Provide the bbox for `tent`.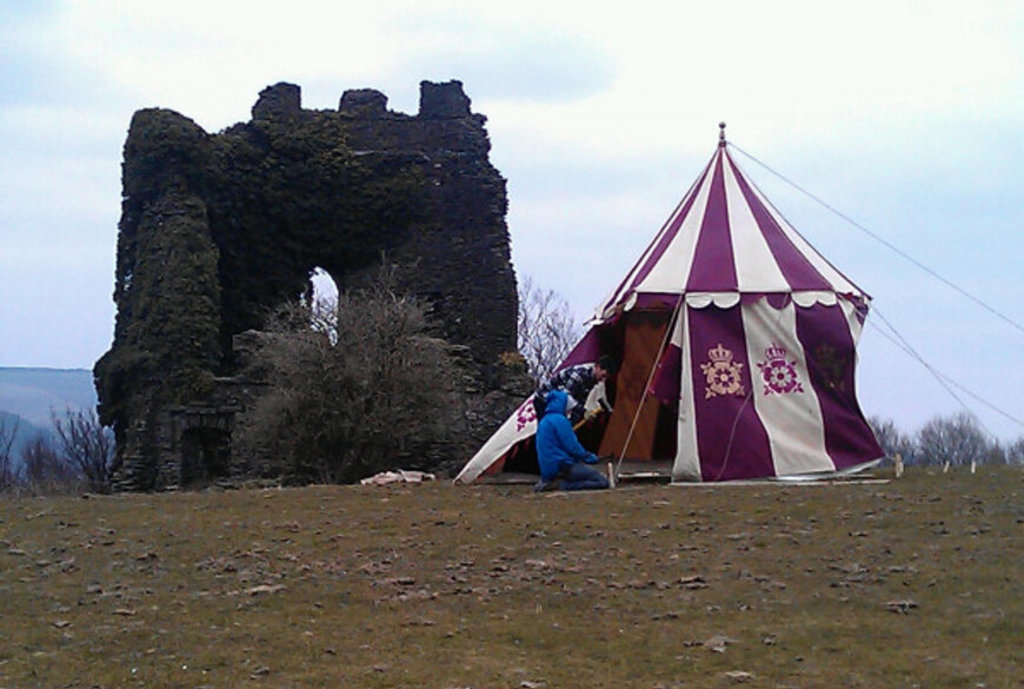
detection(520, 139, 862, 505).
